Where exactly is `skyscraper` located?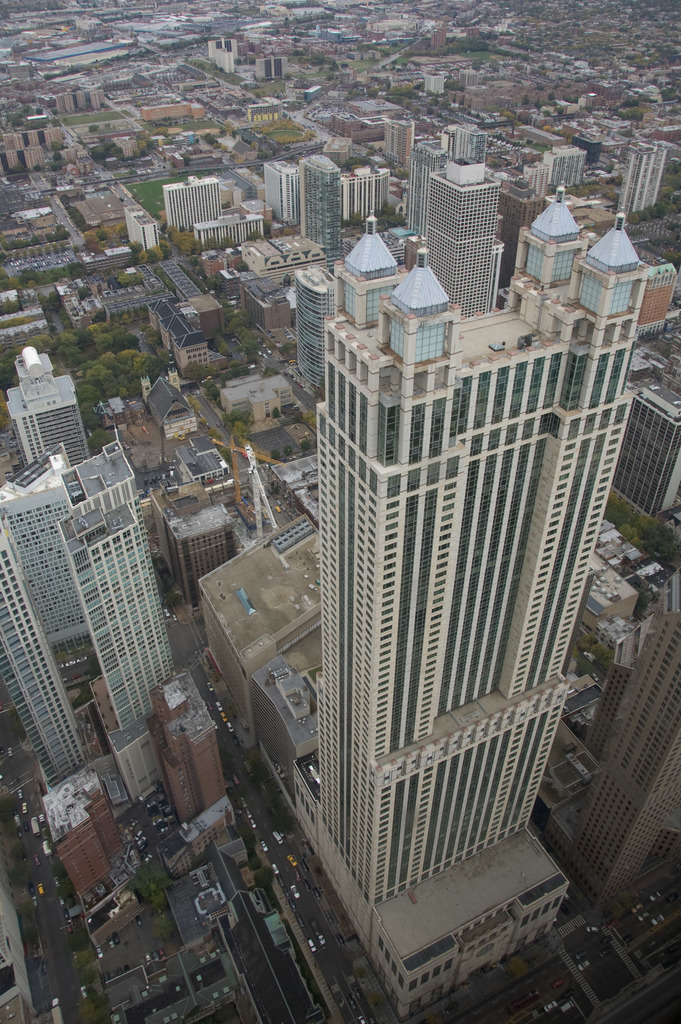
Its bounding box is (left=390, top=117, right=498, bottom=290).
